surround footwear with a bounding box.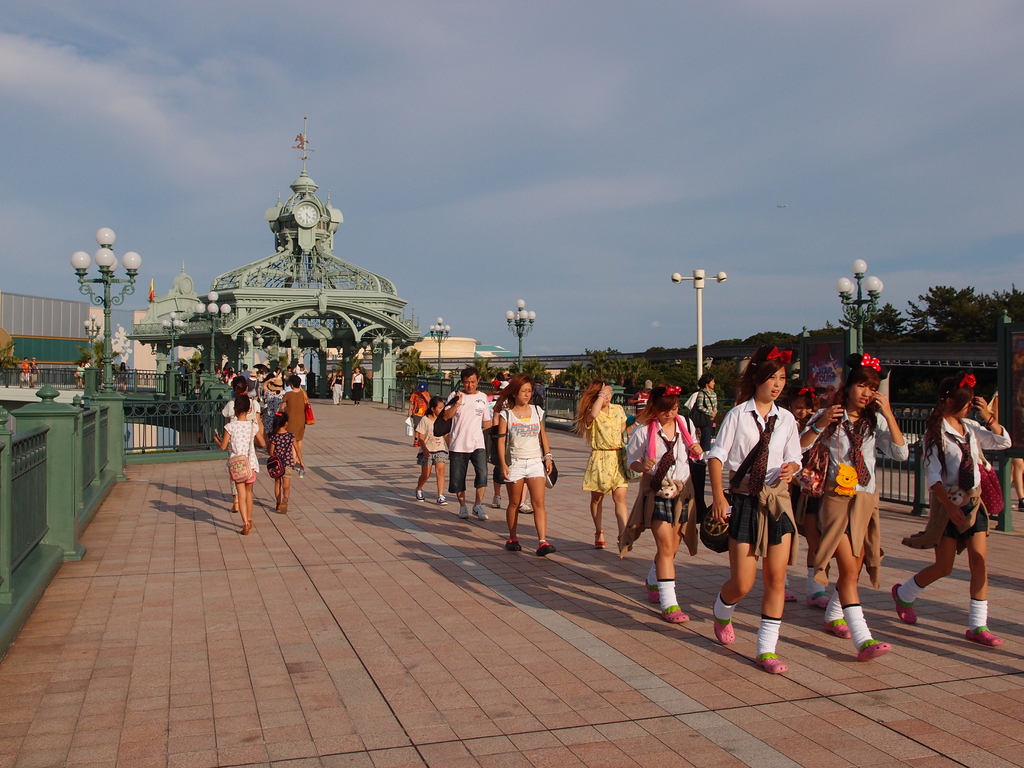
255/396/259/403.
